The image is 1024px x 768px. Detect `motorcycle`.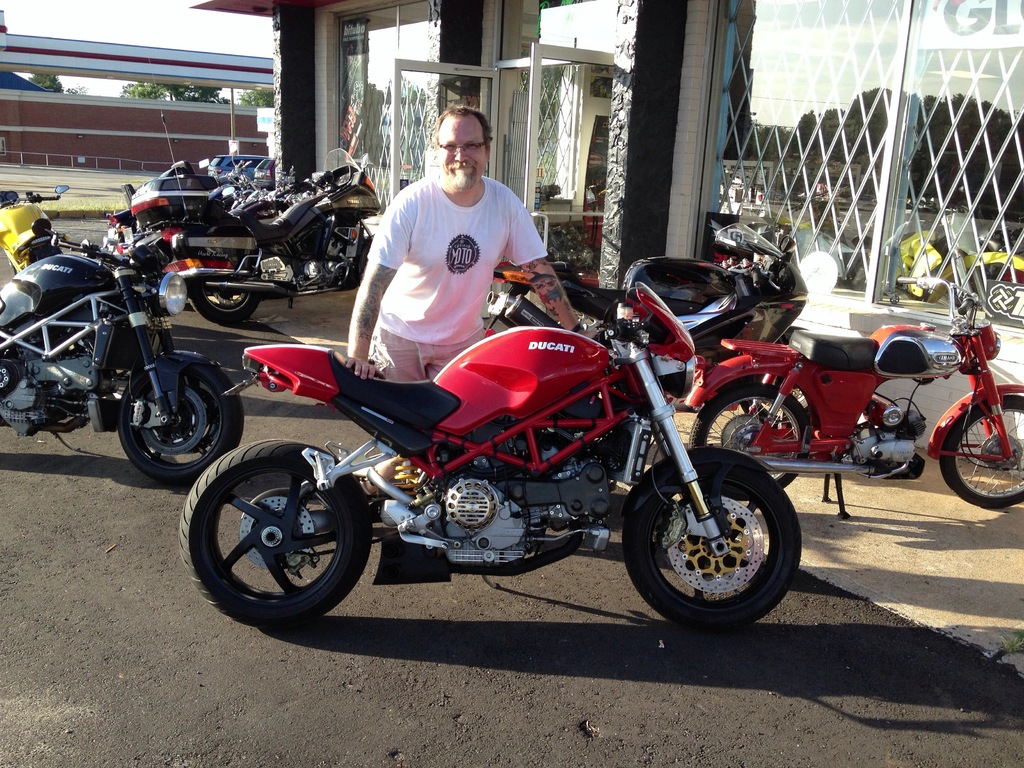
Detection: crop(180, 283, 802, 634).
